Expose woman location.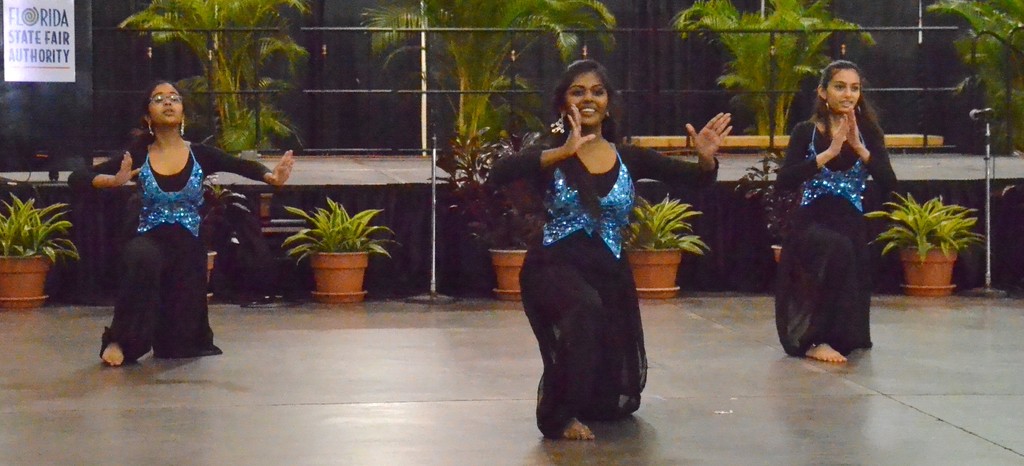
Exposed at box=[779, 60, 901, 370].
